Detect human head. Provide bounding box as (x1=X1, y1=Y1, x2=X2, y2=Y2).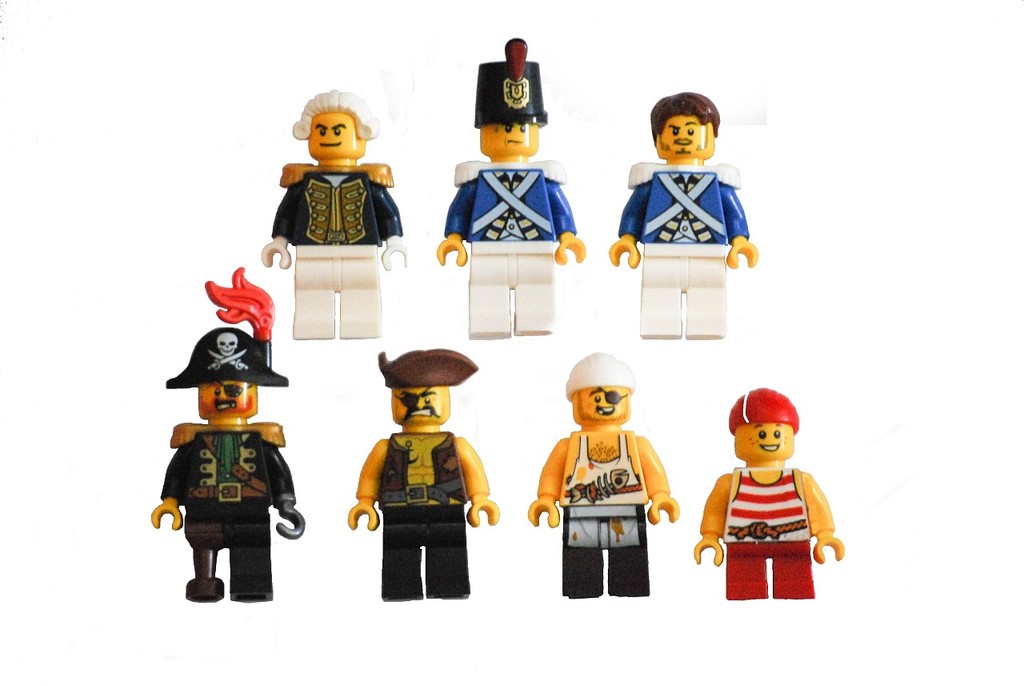
(x1=198, y1=383, x2=258, y2=416).
